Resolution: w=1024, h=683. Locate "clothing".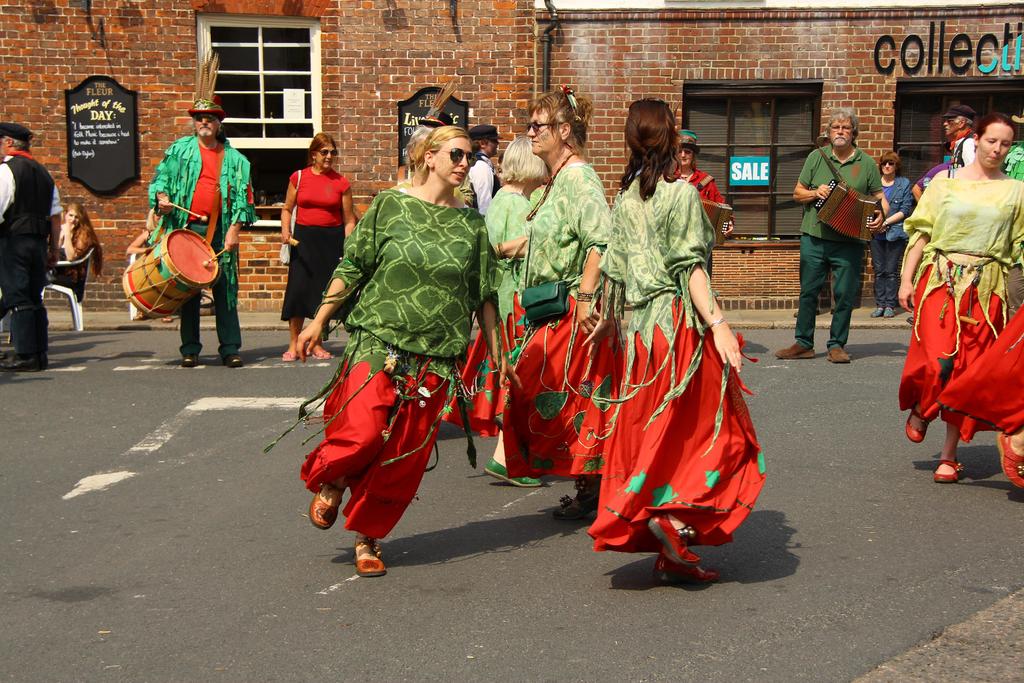
911 111 1010 464.
